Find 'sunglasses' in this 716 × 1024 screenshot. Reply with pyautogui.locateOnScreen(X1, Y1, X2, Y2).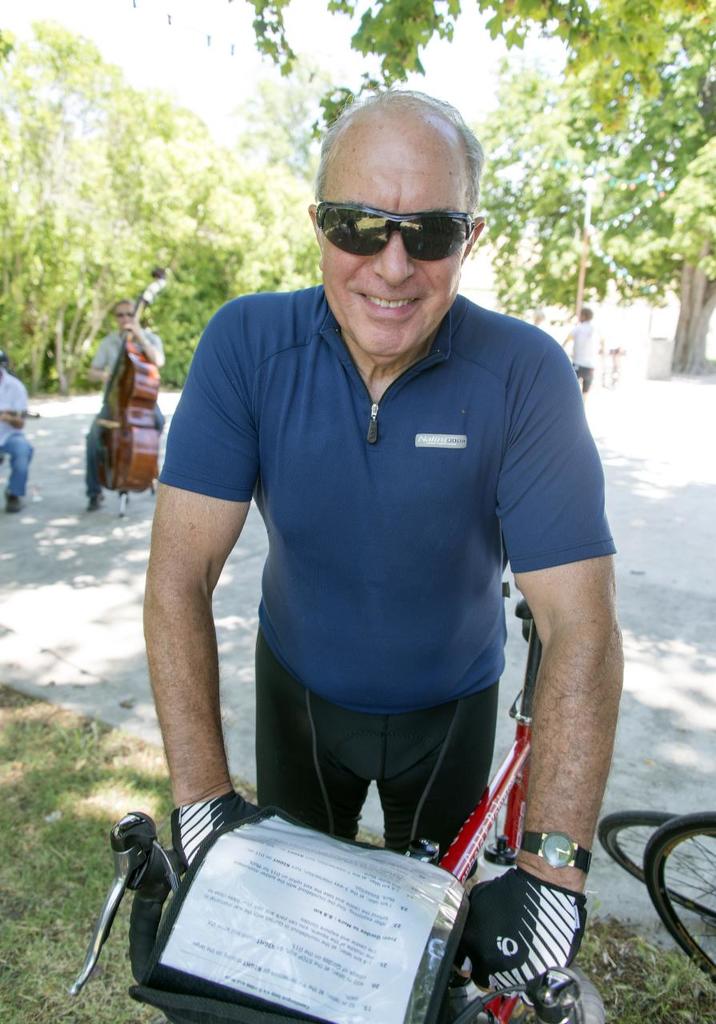
pyautogui.locateOnScreen(319, 202, 478, 264).
